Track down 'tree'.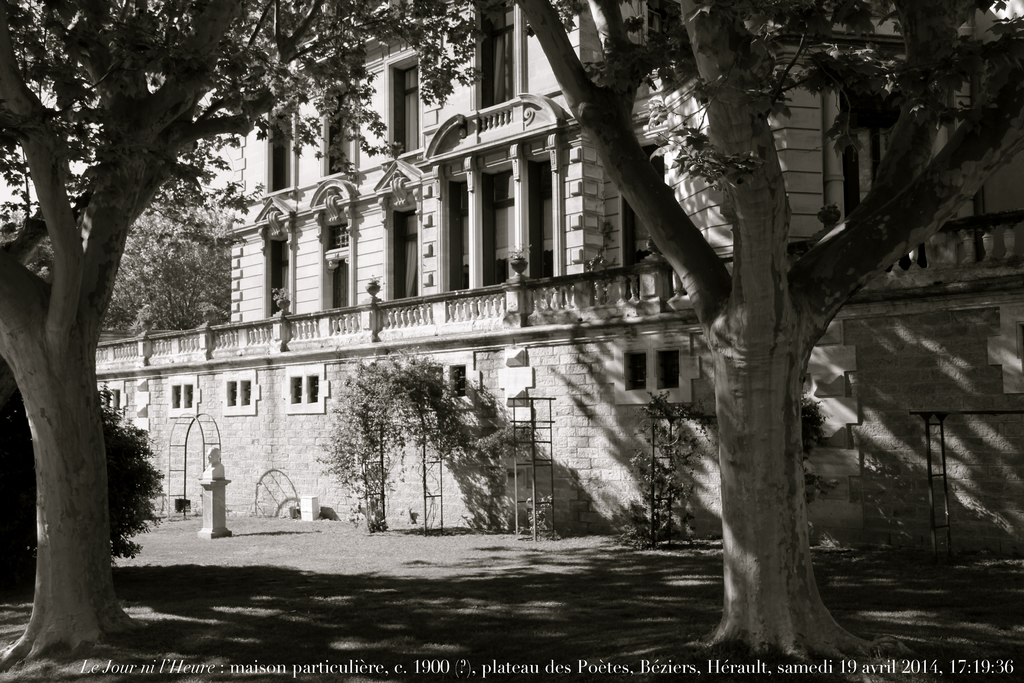
Tracked to BBox(104, 190, 236, 331).
